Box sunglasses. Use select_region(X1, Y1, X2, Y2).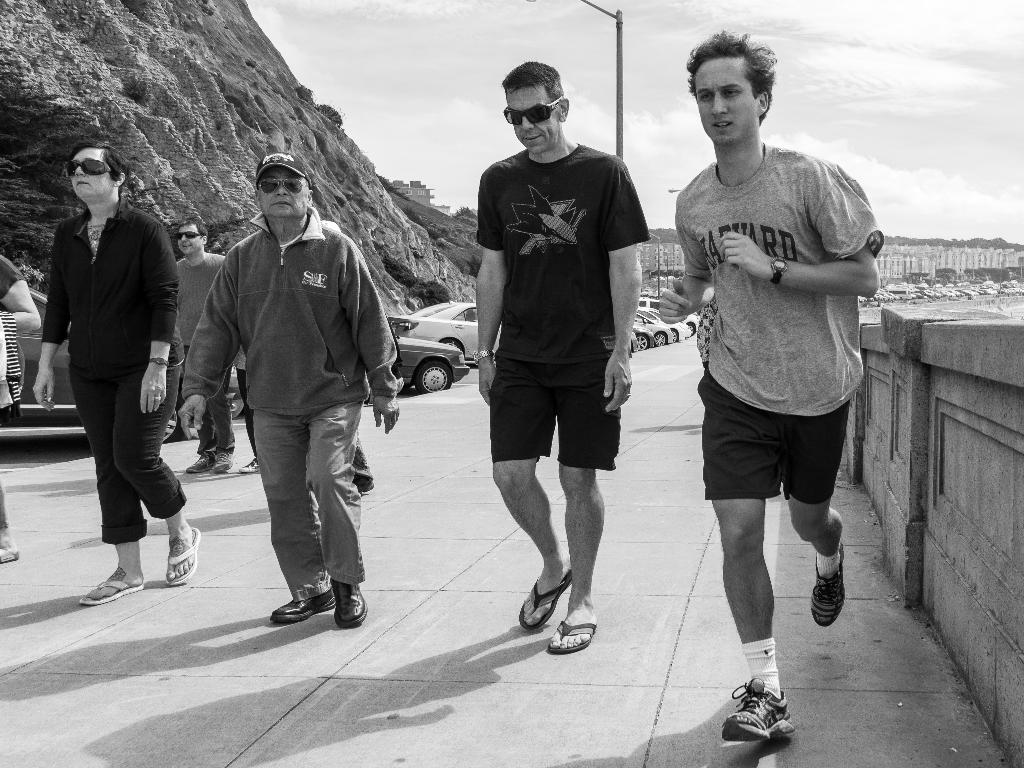
select_region(499, 91, 567, 128).
